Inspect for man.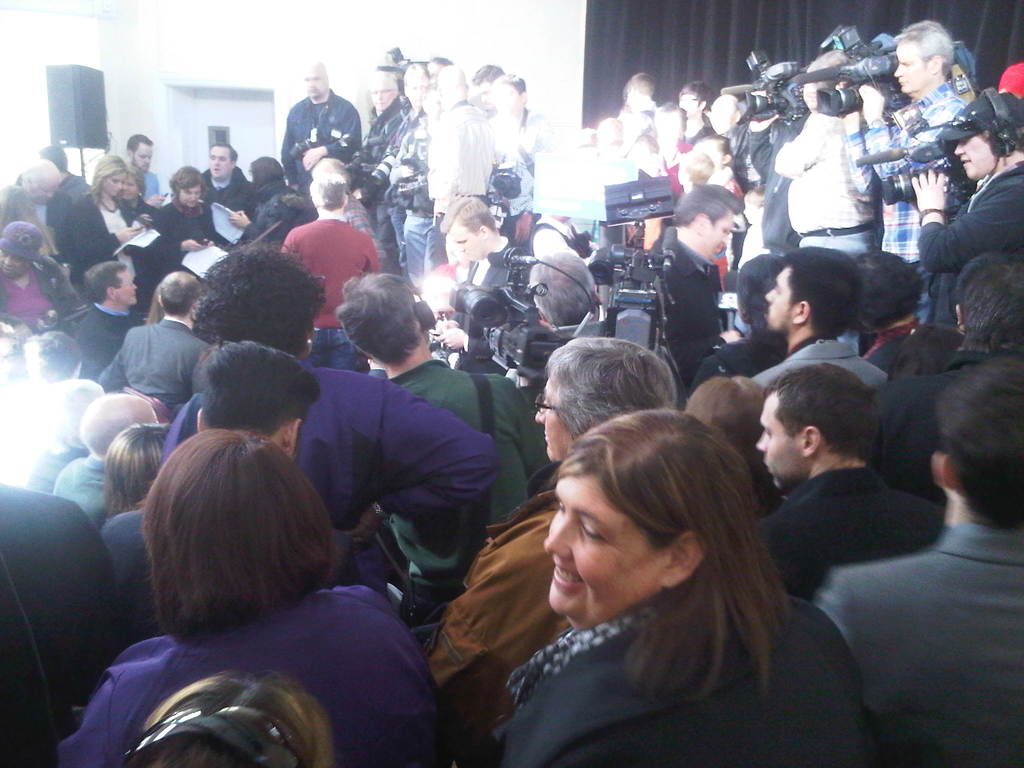
Inspection: 202,141,257,253.
